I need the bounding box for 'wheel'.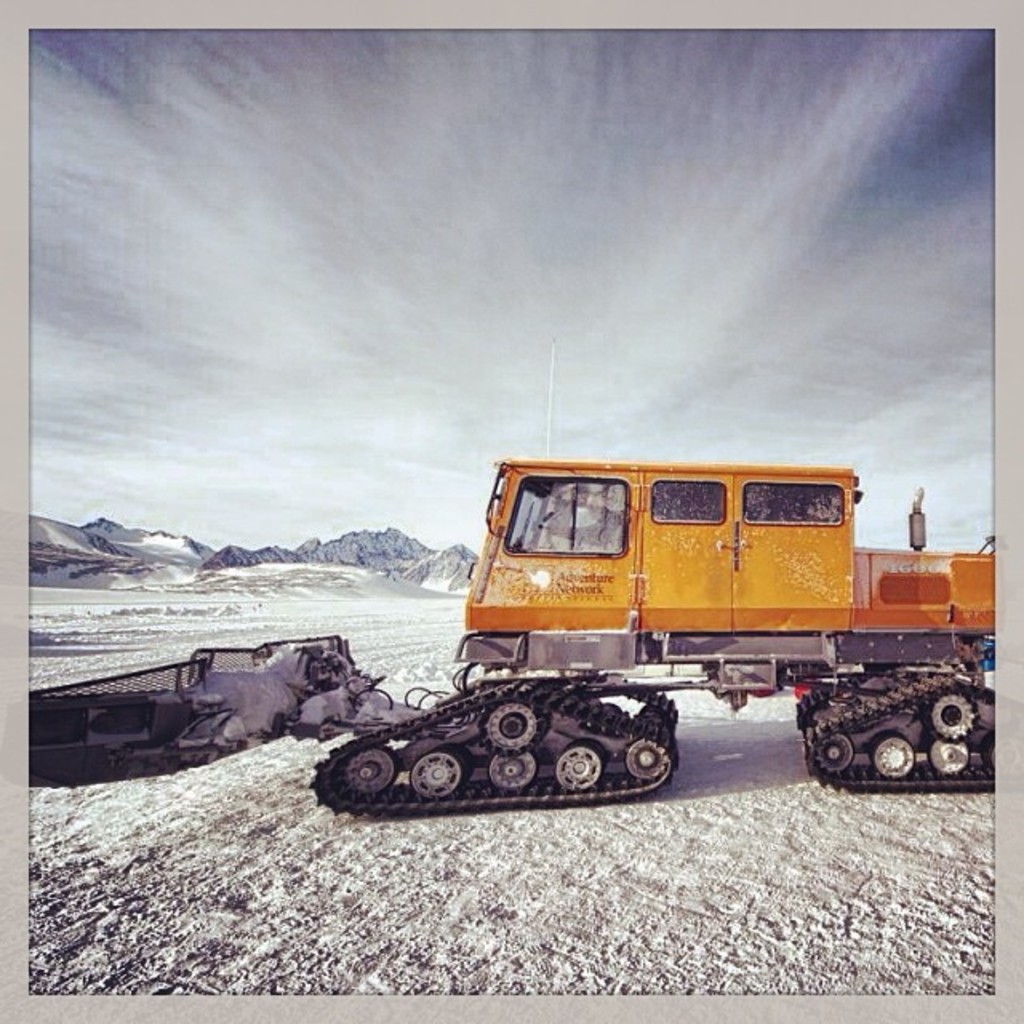
Here it is: box(405, 746, 472, 805).
